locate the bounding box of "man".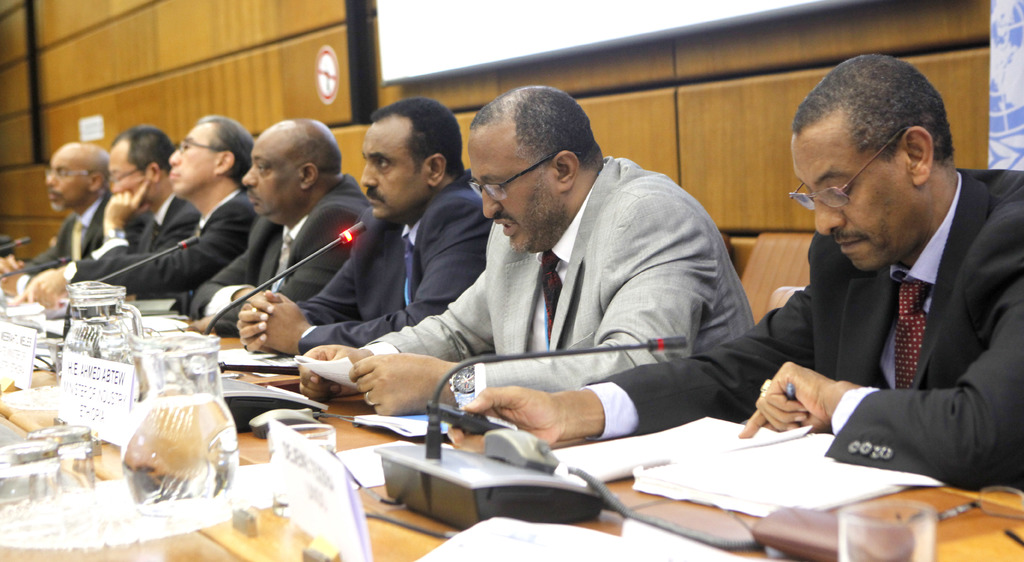
Bounding box: (x1=193, y1=118, x2=371, y2=337).
